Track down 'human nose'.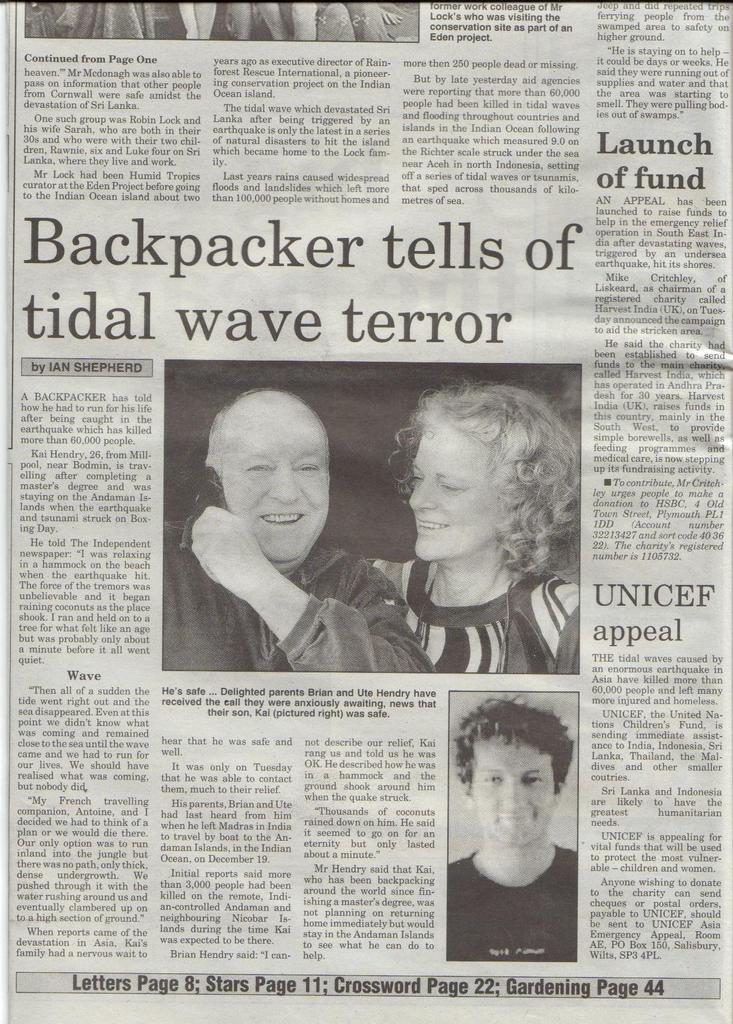
Tracked to {"left": 266, "top": 467, "right": 302, "bottom": 506}.
